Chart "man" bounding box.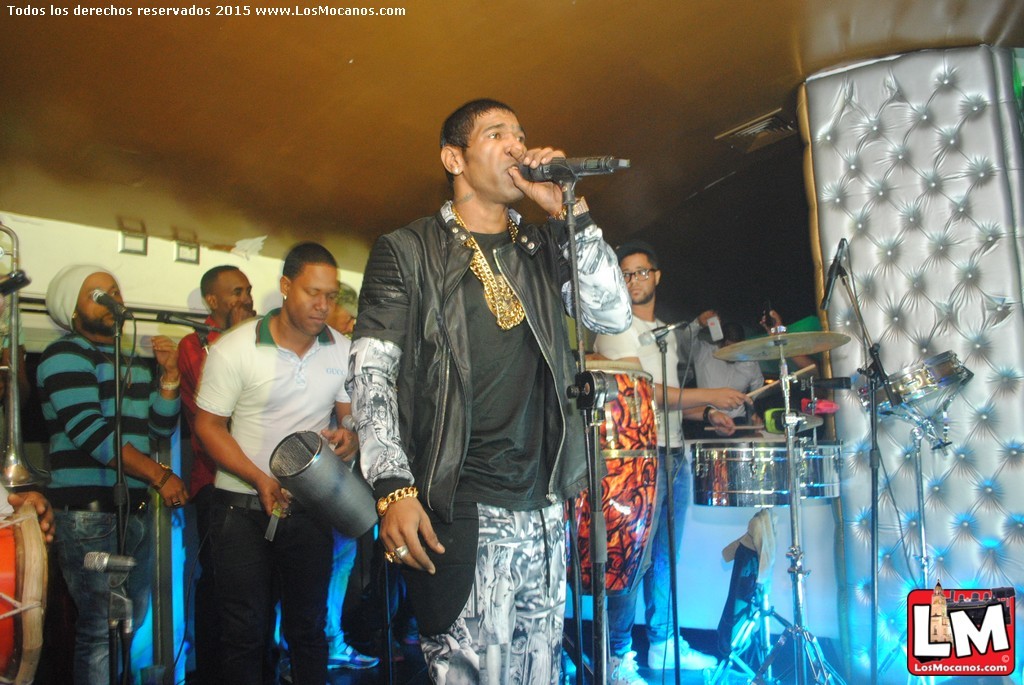
Charted: 43,265,180,684.
